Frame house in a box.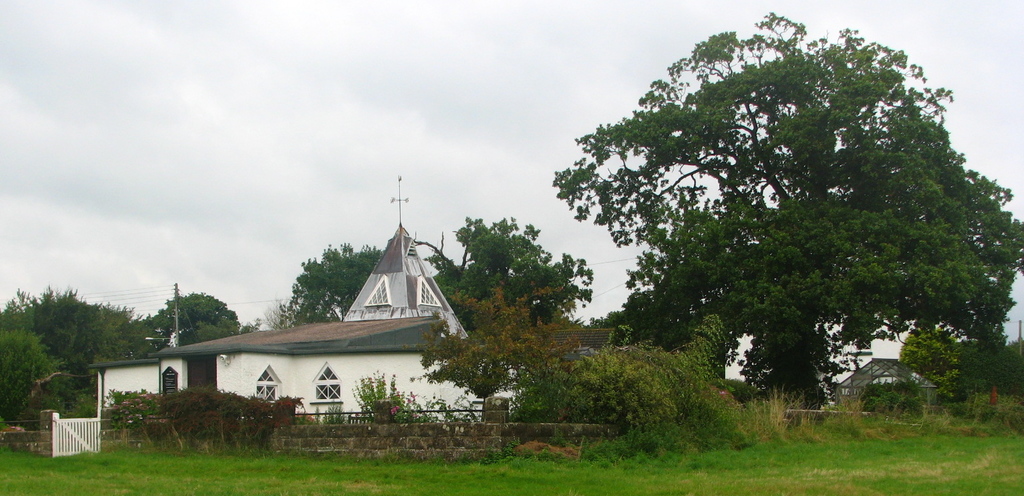
crop(87, 172, 545, 439).
